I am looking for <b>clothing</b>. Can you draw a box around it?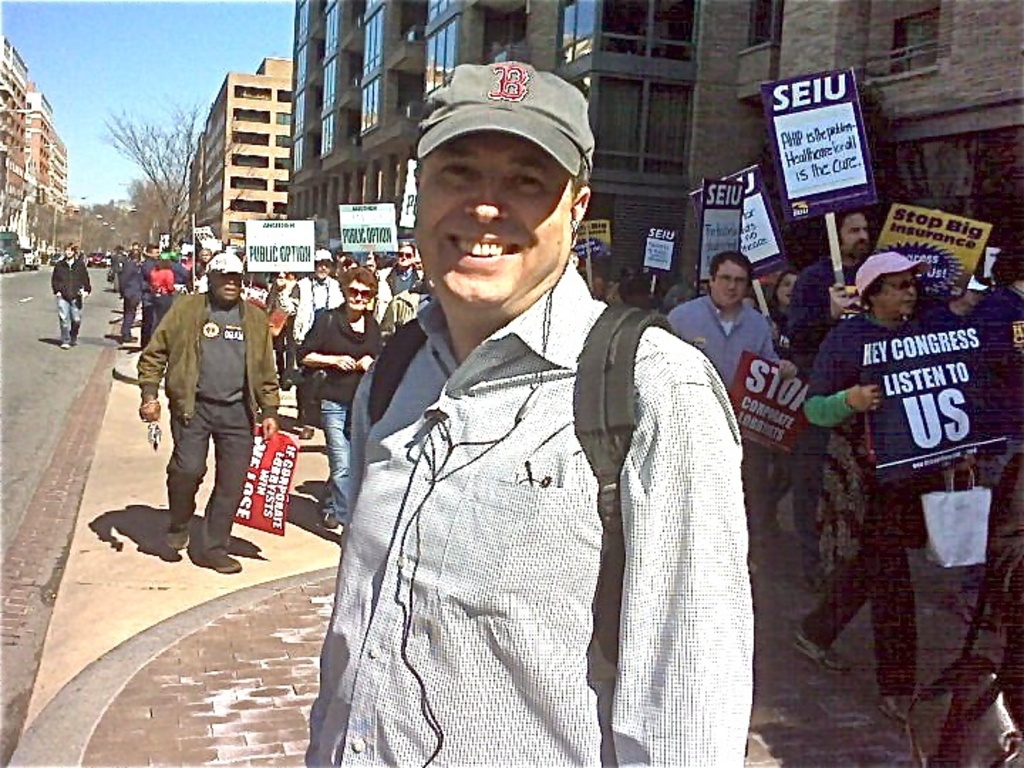
Sure, the bounding box is 385:257:431:300.
